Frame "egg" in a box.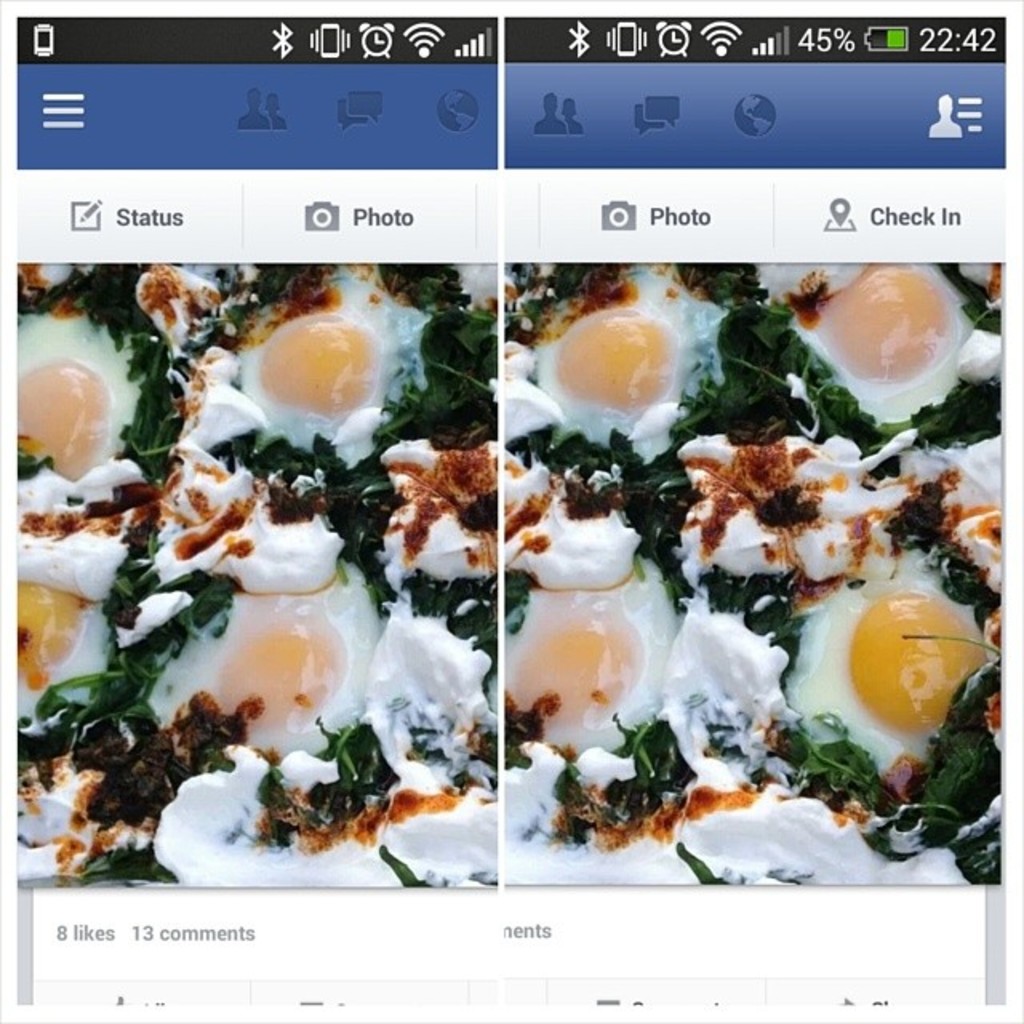
<box>3,562,115,734</box>.
